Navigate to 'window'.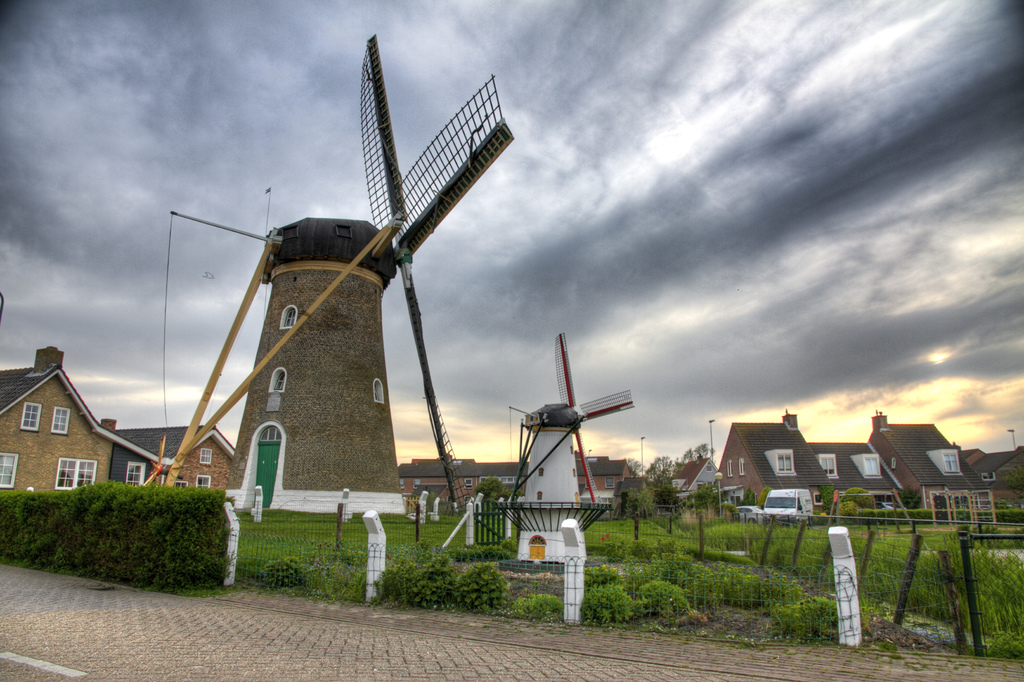
Navigation target: pyautogui.locateOnScreen(175, 479, 188, 488).
